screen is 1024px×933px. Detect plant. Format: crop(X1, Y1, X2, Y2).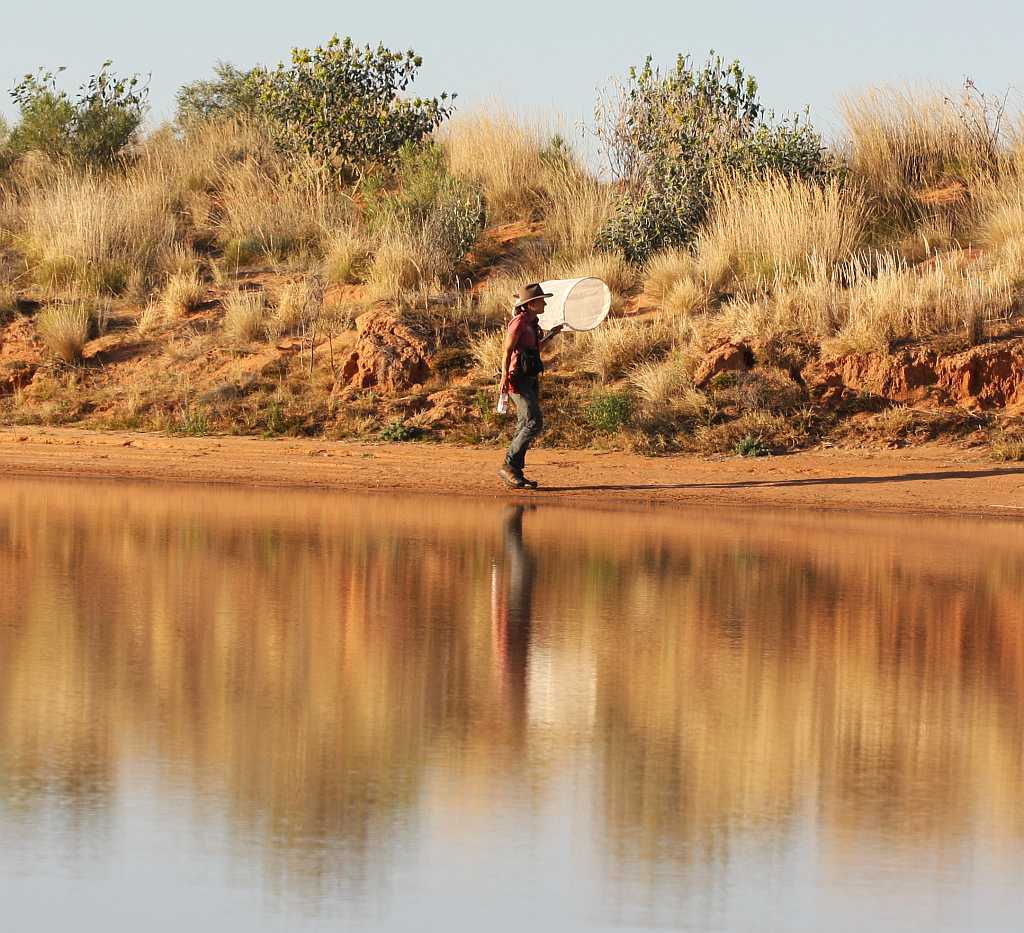
crop(596, 36, 857, 274).
